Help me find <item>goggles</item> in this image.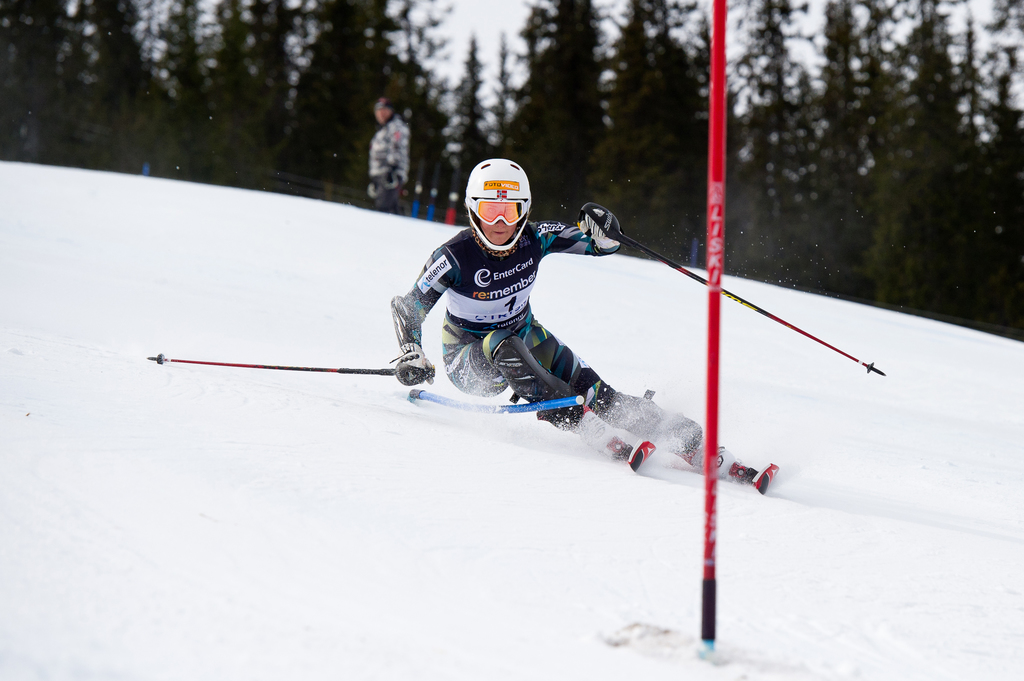
Found it: {"x1": 463, "y1": 198, "x2": 533, "y2": 229}.
